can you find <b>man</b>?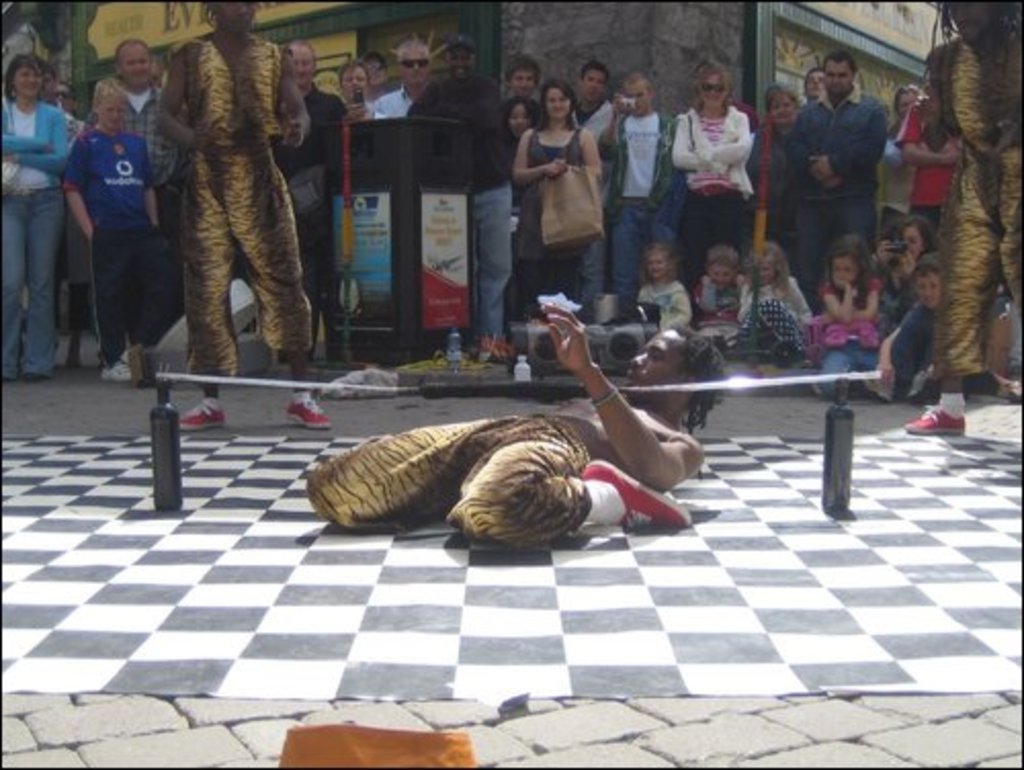
Yes, bounding box: x1=502 y1=57 x2=551 y2=94.
